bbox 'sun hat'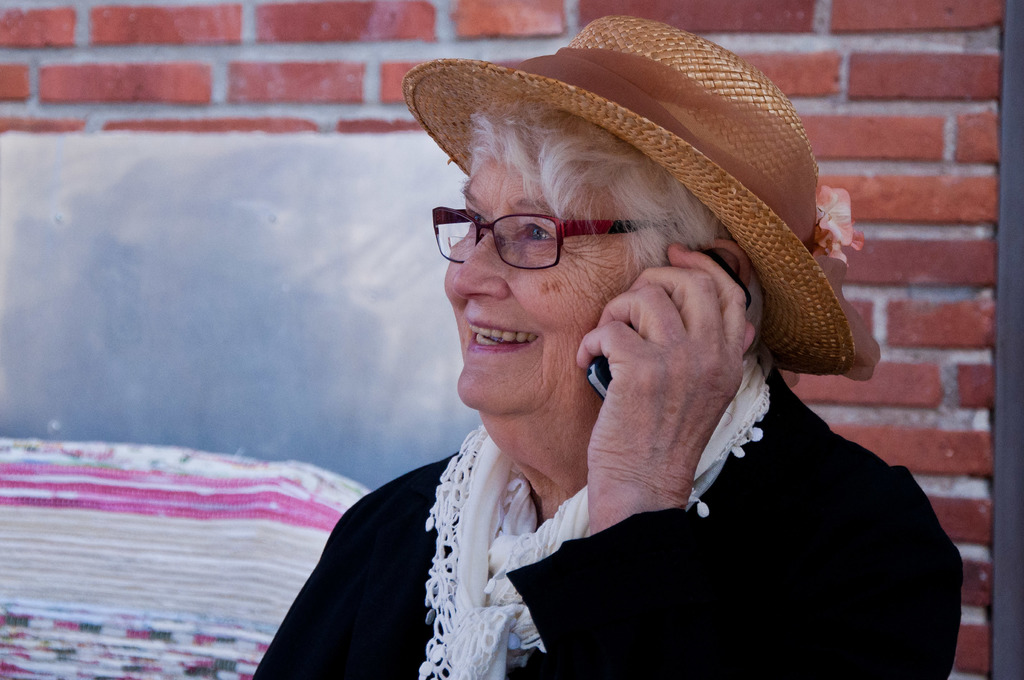
bbox=[396, 12, 890, 380]
